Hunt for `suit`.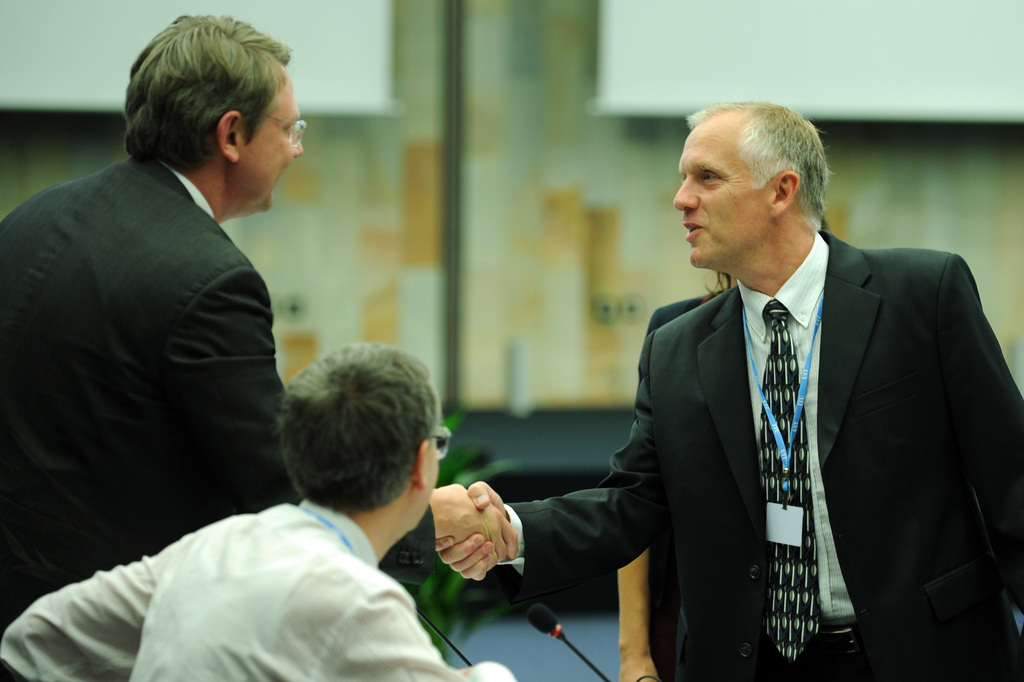
Hunted down at 0 153 433 681.
